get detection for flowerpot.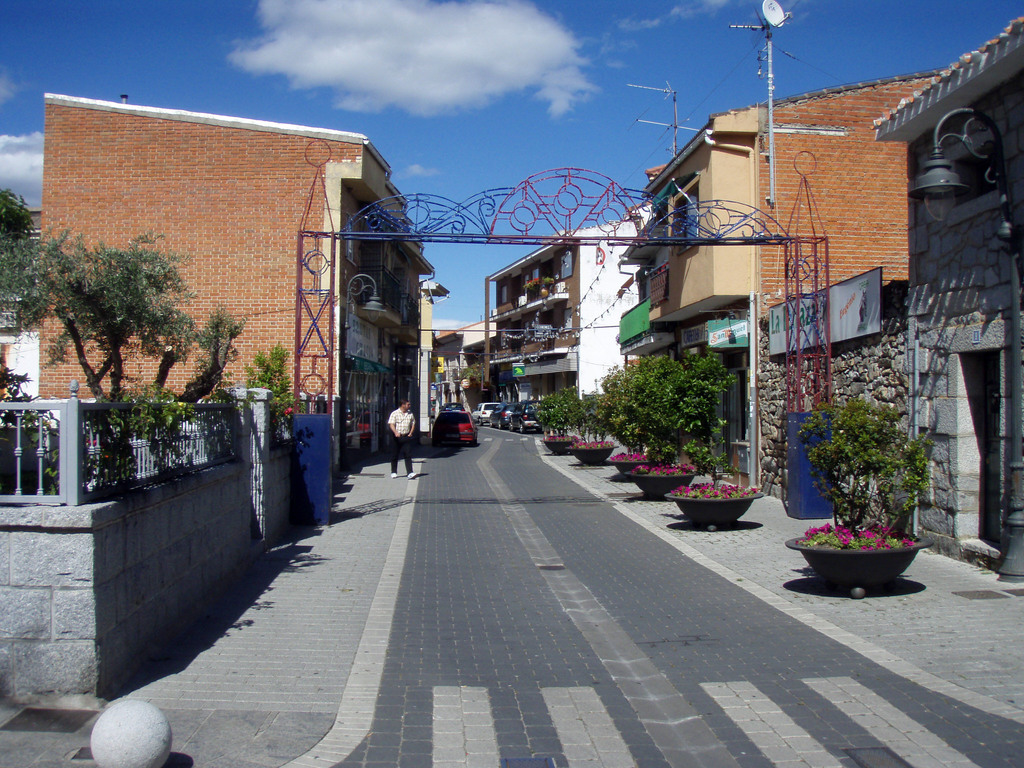
Detection: crop(803, 511, 922, 589).
